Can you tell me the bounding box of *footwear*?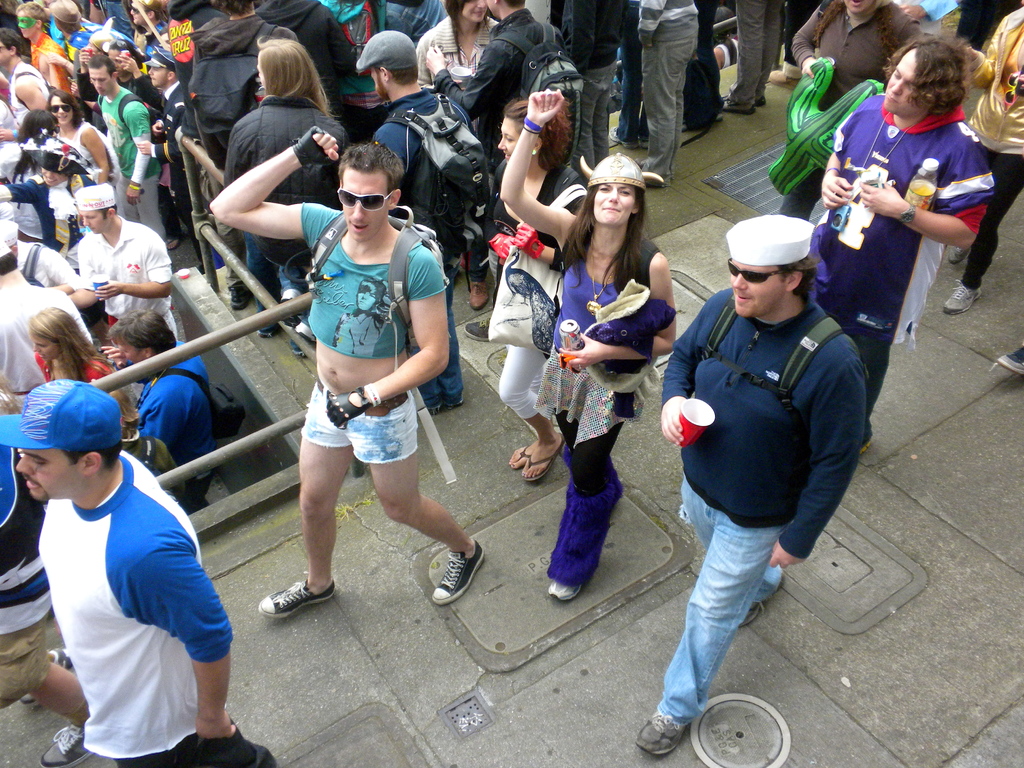
BBox(723, 95, 754, 114).
